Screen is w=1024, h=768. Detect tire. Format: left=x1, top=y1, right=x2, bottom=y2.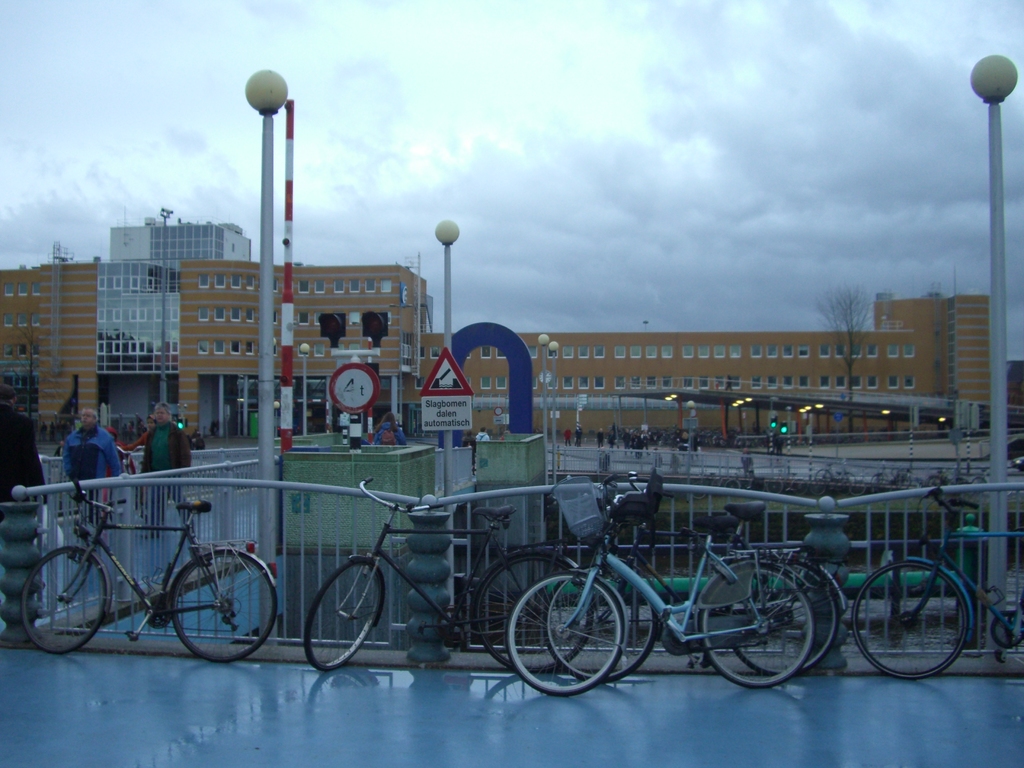
left=696, top=557, right=817, bottom=691.
